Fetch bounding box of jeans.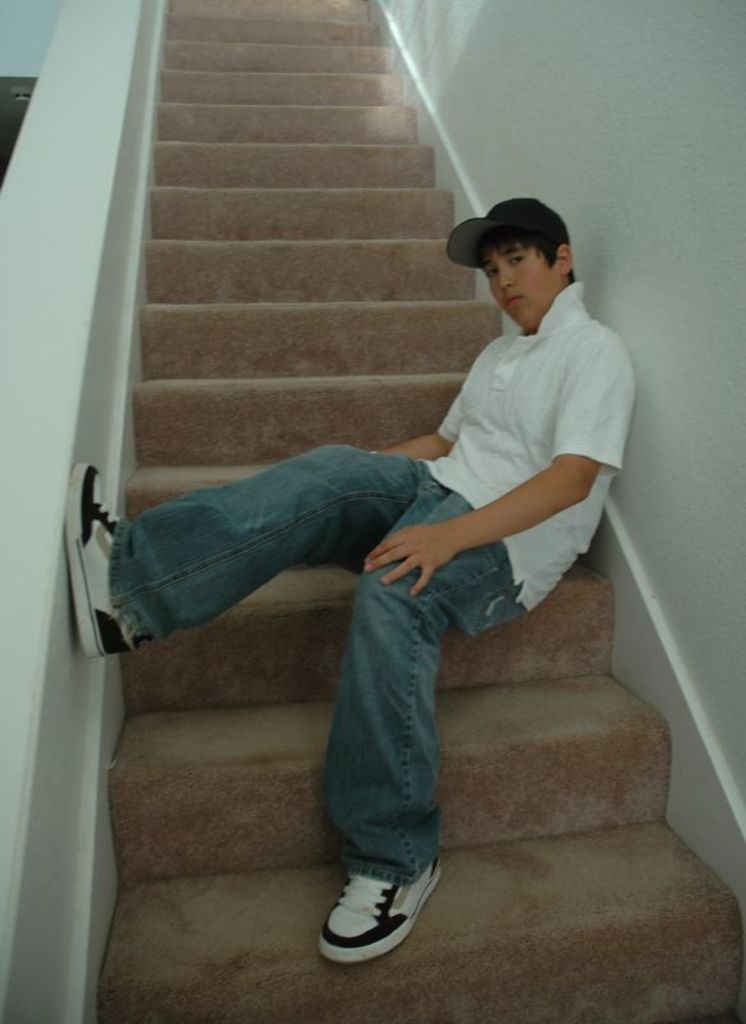
Bbox: box=[169, 472, 559, 881].
